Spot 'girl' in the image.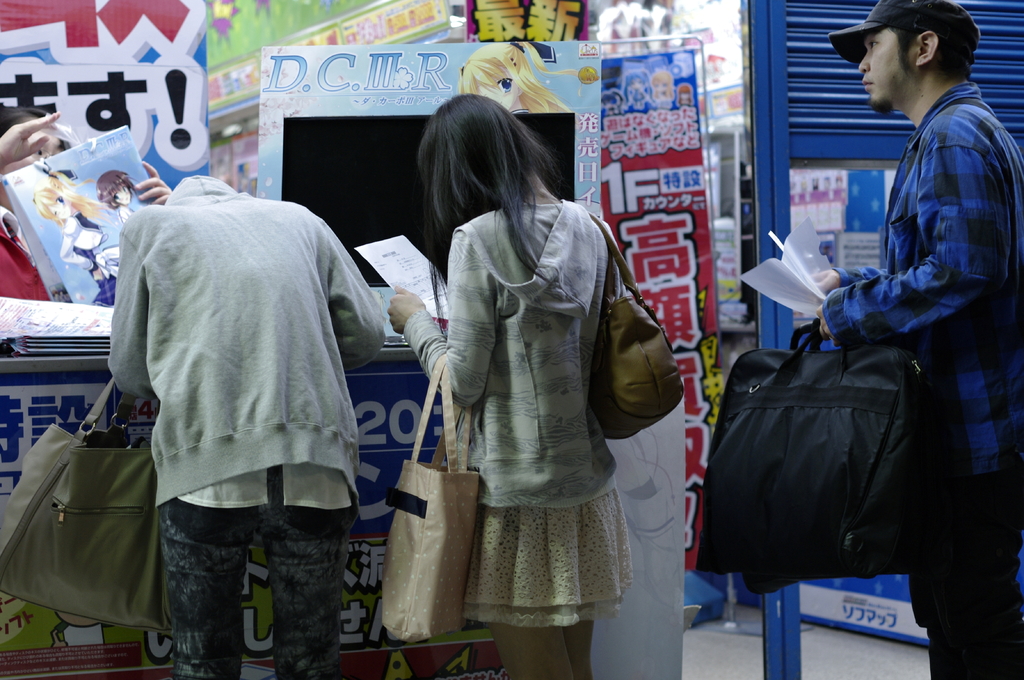
'girl' found at (675, 83, 695, 106).
